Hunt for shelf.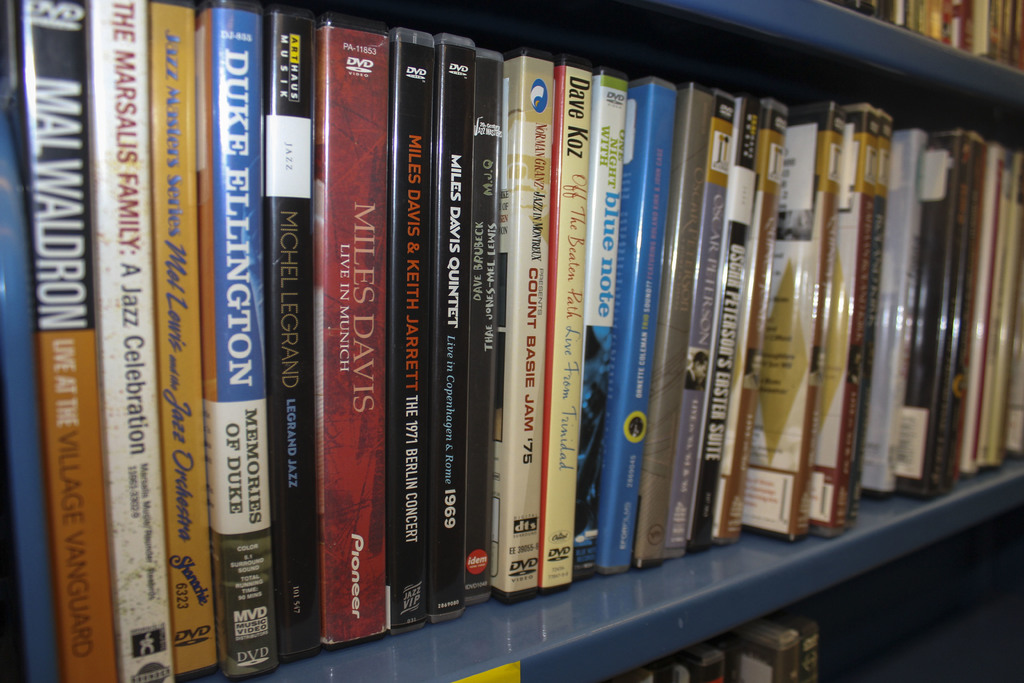
Hunted down at detection(6, 0, 938, 682).
